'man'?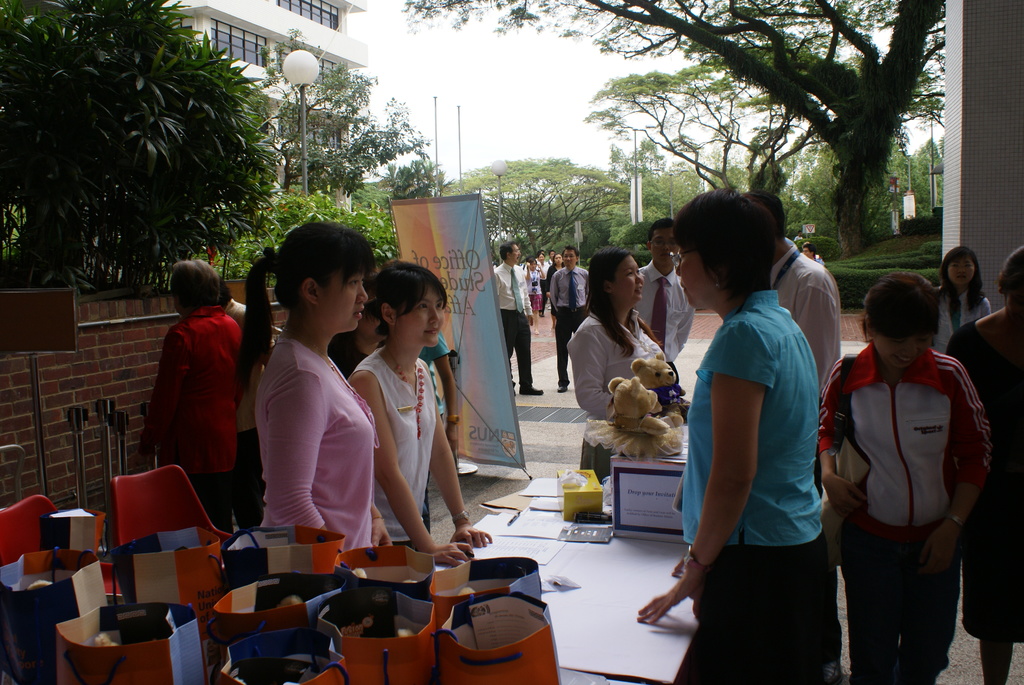
{"left": 624, "top": 219, "right": 694, "bottom": 382}
